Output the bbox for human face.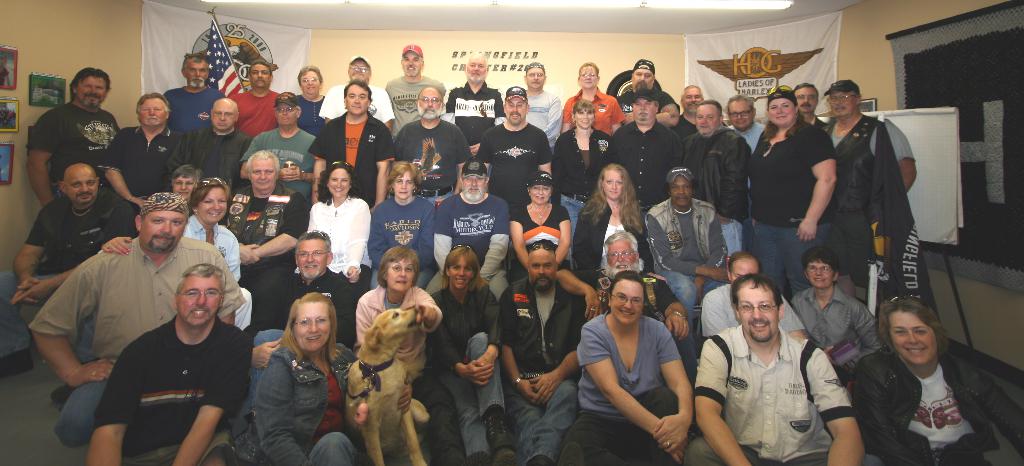
(728, 100, 751, 128).
